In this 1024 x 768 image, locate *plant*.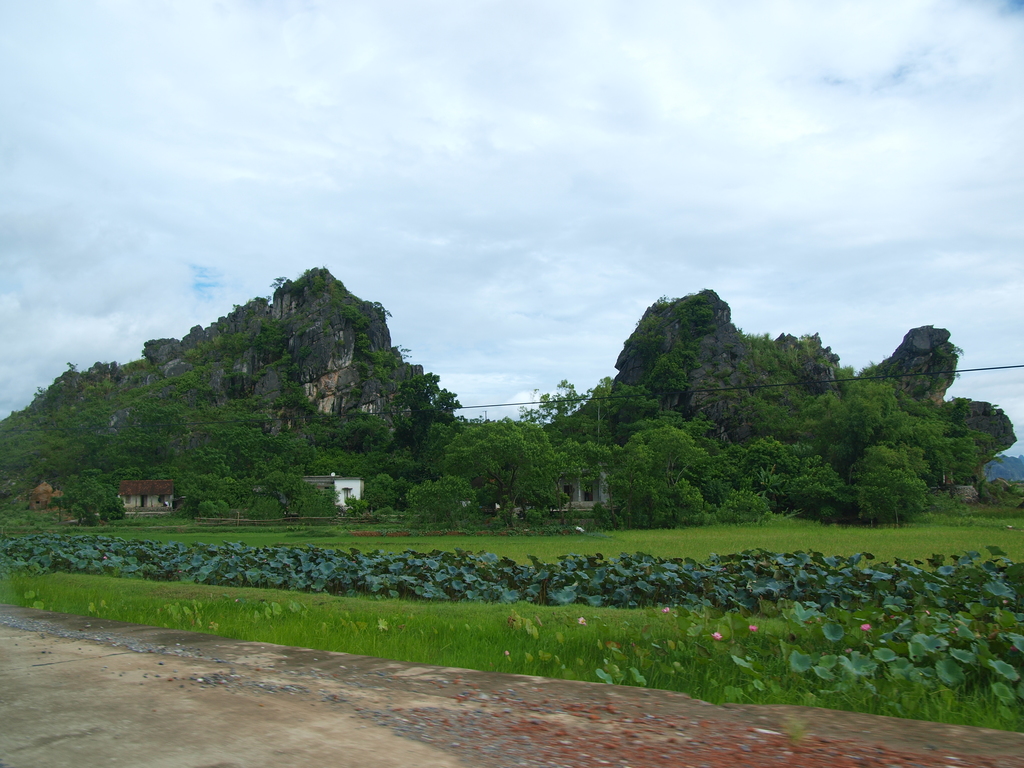
Bounding box: box=[623, 491, 671, 525].
